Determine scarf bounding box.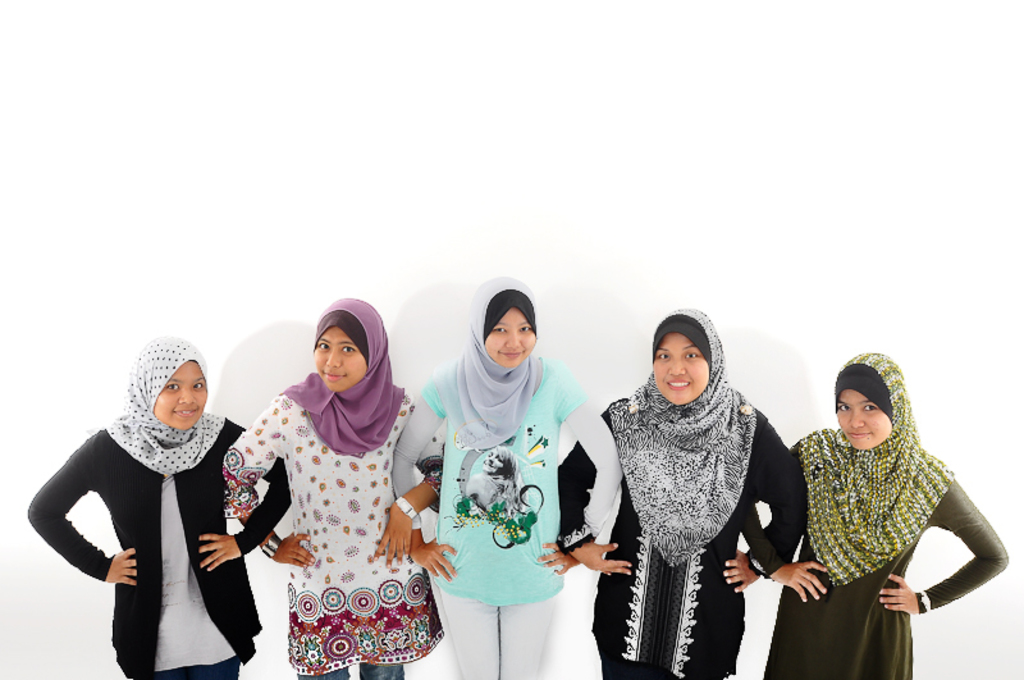
Determined: [284,298,412,458].
